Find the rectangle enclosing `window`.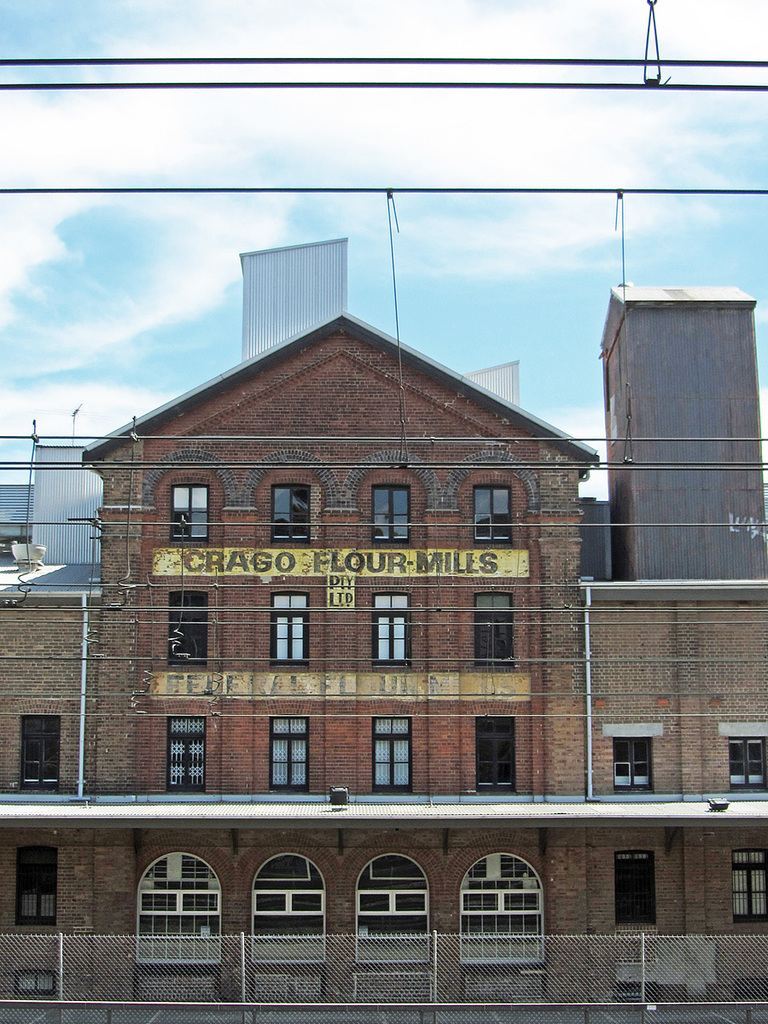
left=362, top=713, right=410, bottom=794.
